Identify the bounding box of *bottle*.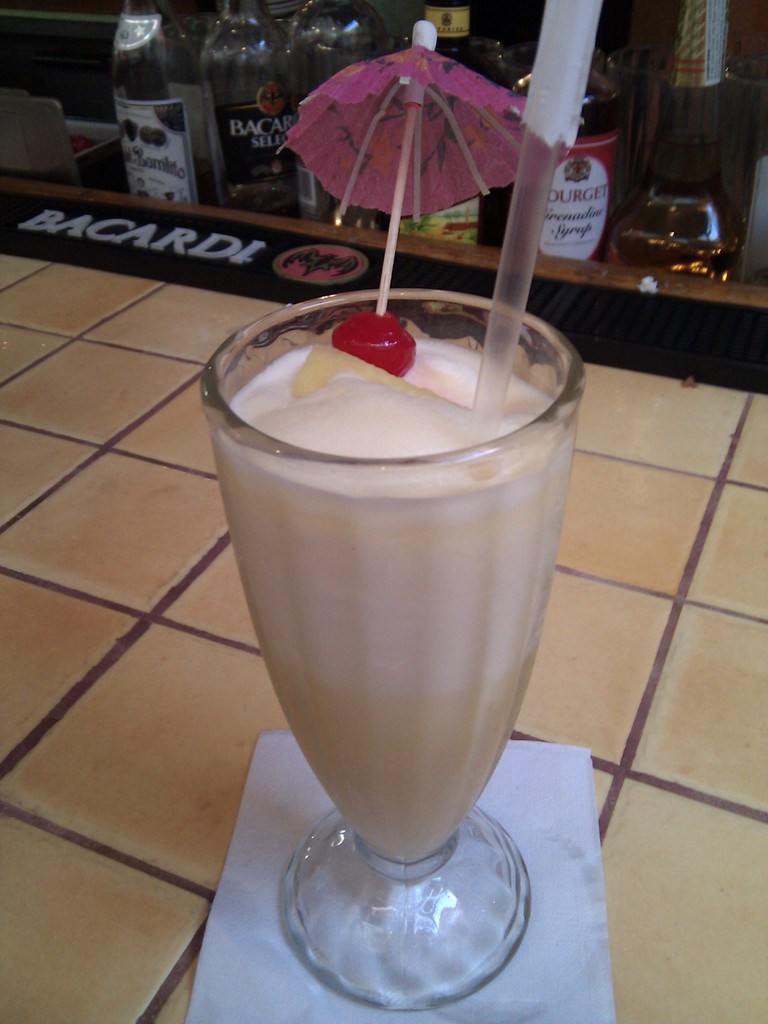
<bbox>201, 0, 292, 217</bbox>.
